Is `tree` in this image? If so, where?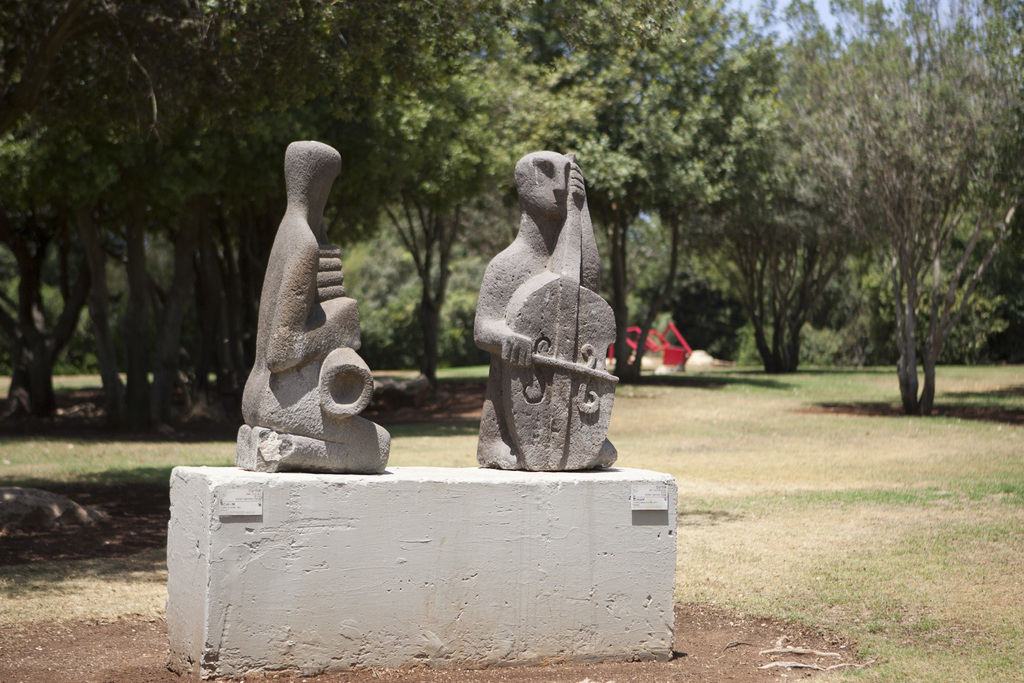
Yes, at [779, 49, 1007, 402].
